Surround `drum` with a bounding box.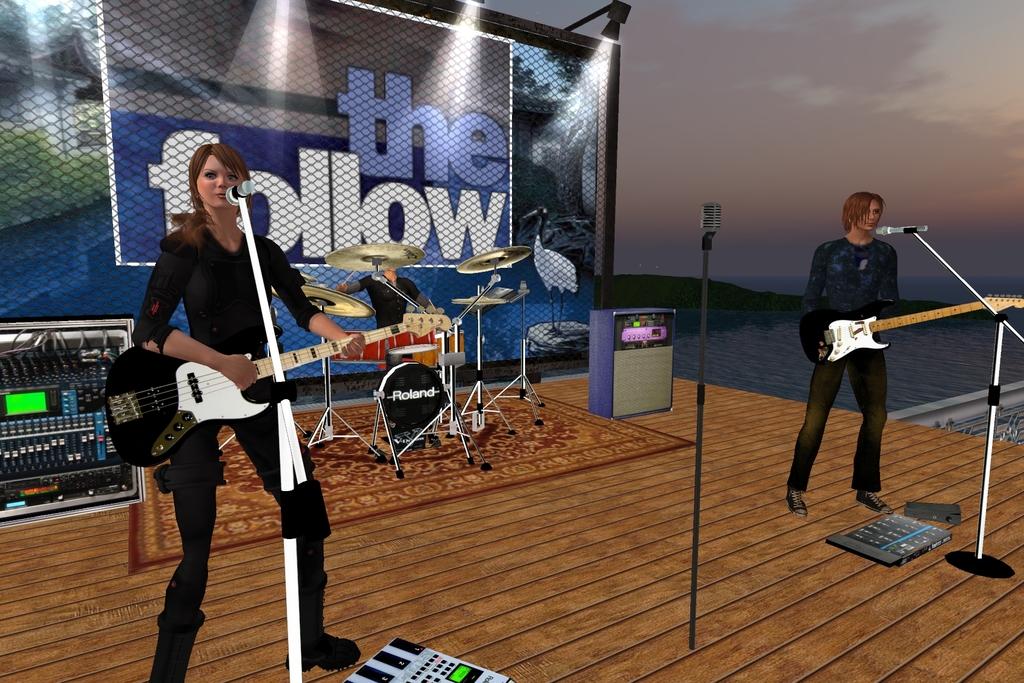
region(321, 328, 390, 362).
